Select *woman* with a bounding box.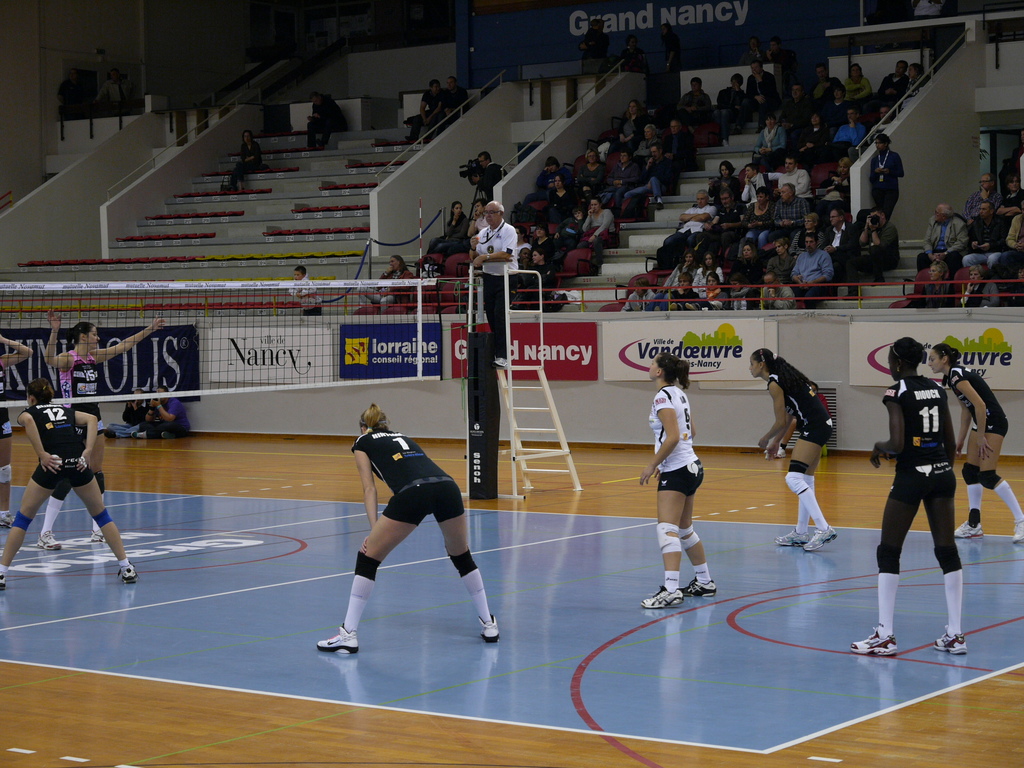
left=541, top=177, right=578, bottom=221.
